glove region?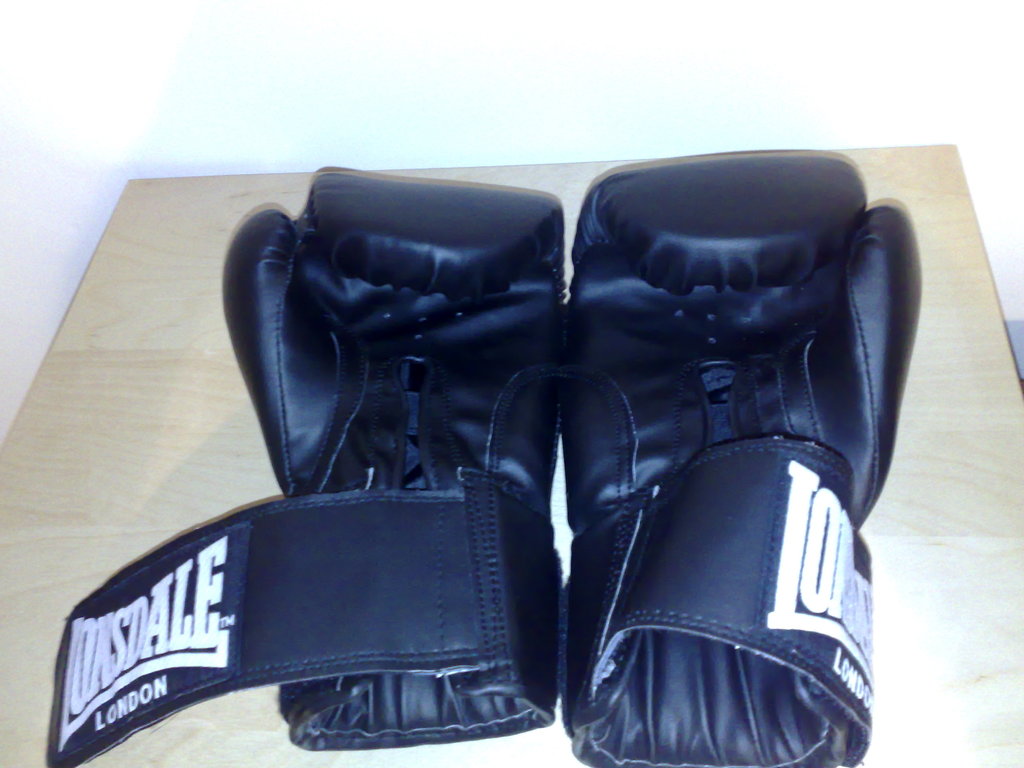
select_region(568, 150, 922, 767)
